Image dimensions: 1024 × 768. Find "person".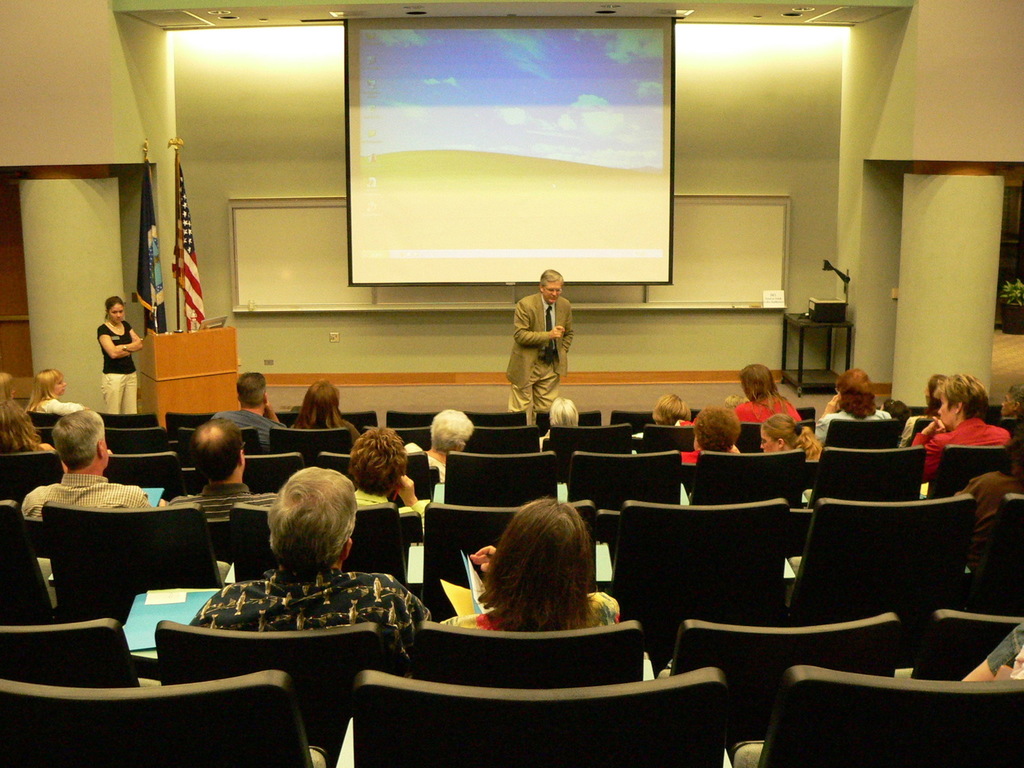
[696,401,743,454].
